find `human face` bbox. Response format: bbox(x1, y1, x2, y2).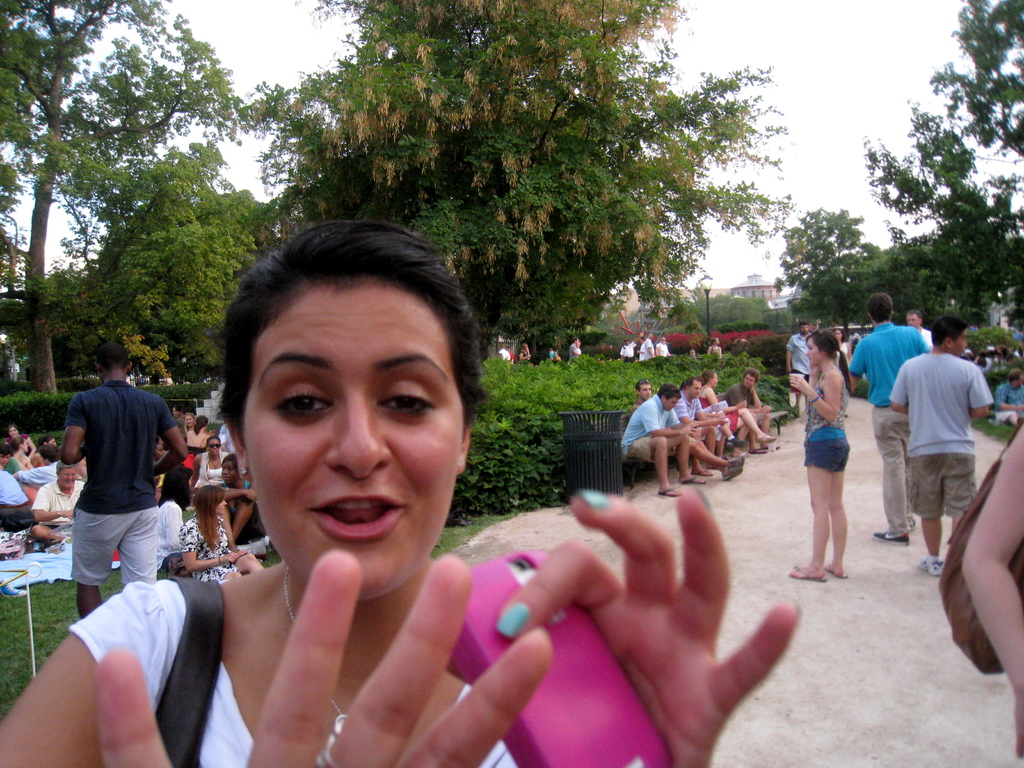
bbox(906, 316, 919, 330).
